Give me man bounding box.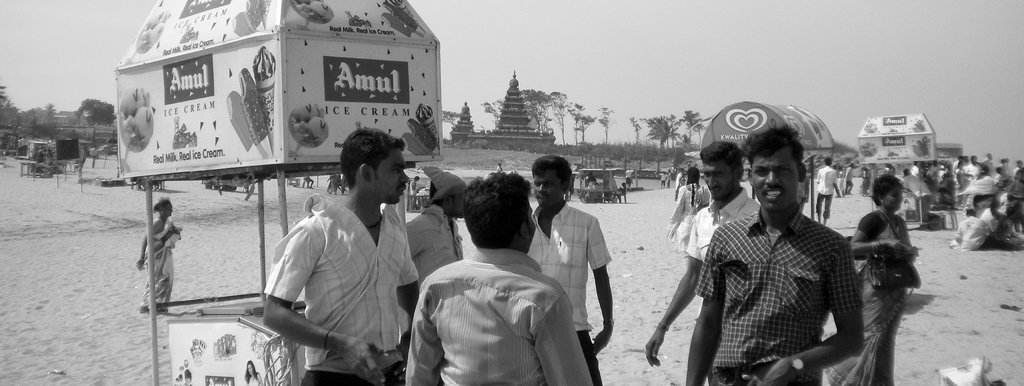
[left=404, top=174, right=595, bottom=385].
